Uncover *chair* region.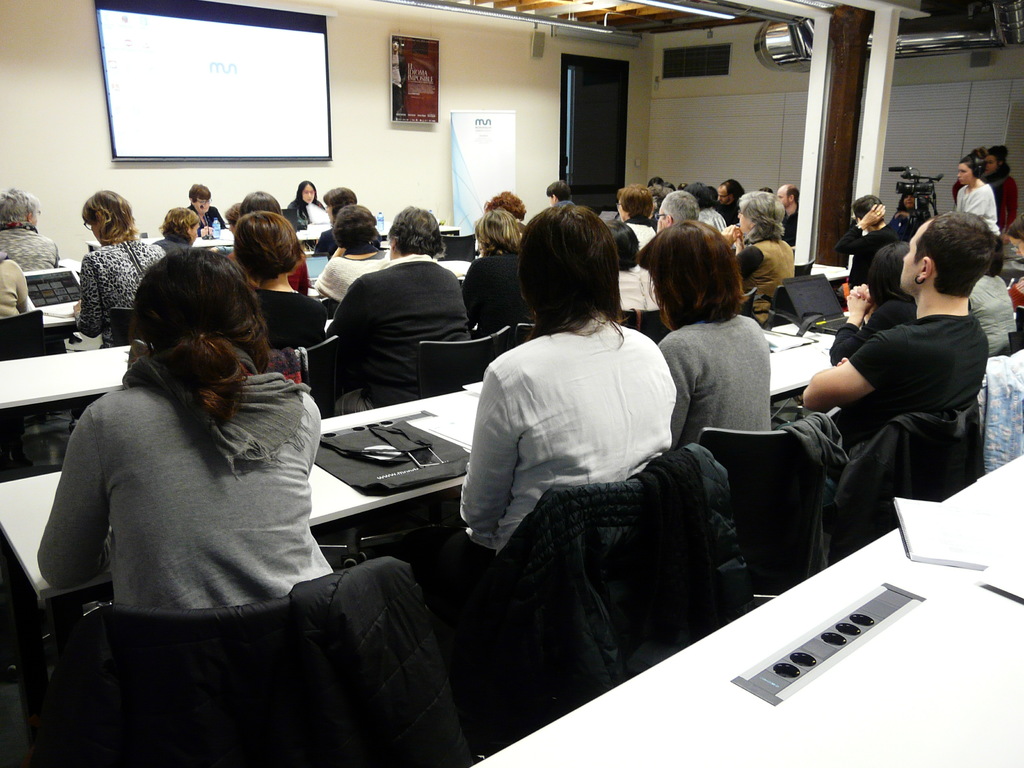
Uncovered: box=[694, 402, 842, 614].
